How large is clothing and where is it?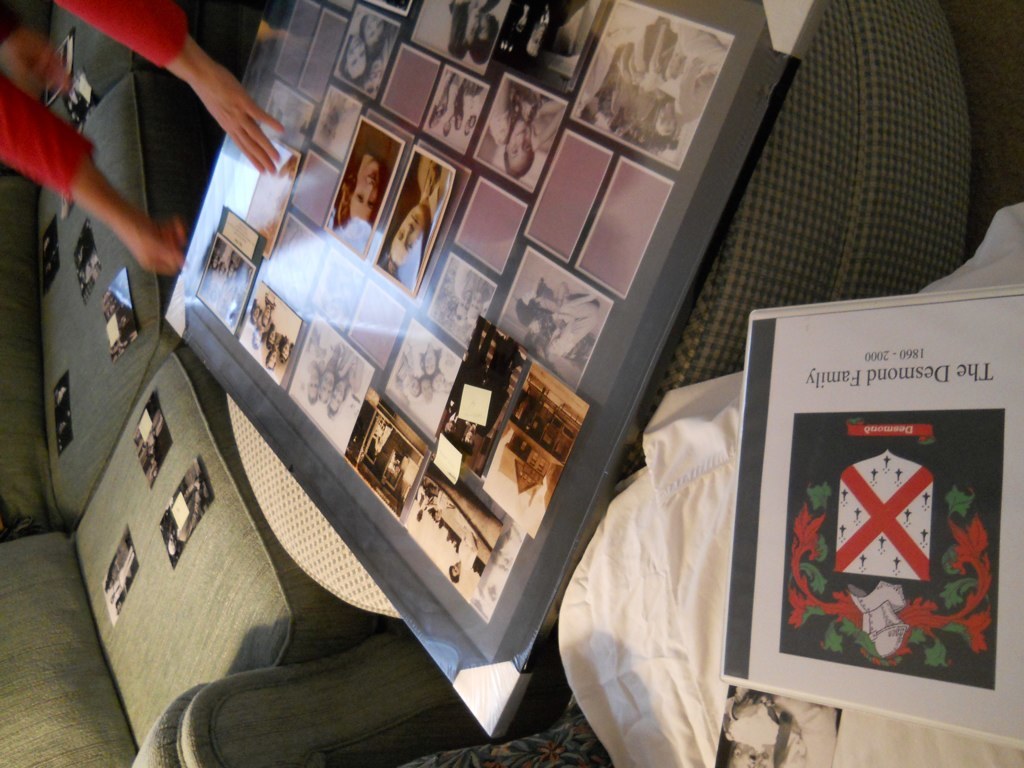
Bounding box: bbox=(323, 326, 343, 375).
